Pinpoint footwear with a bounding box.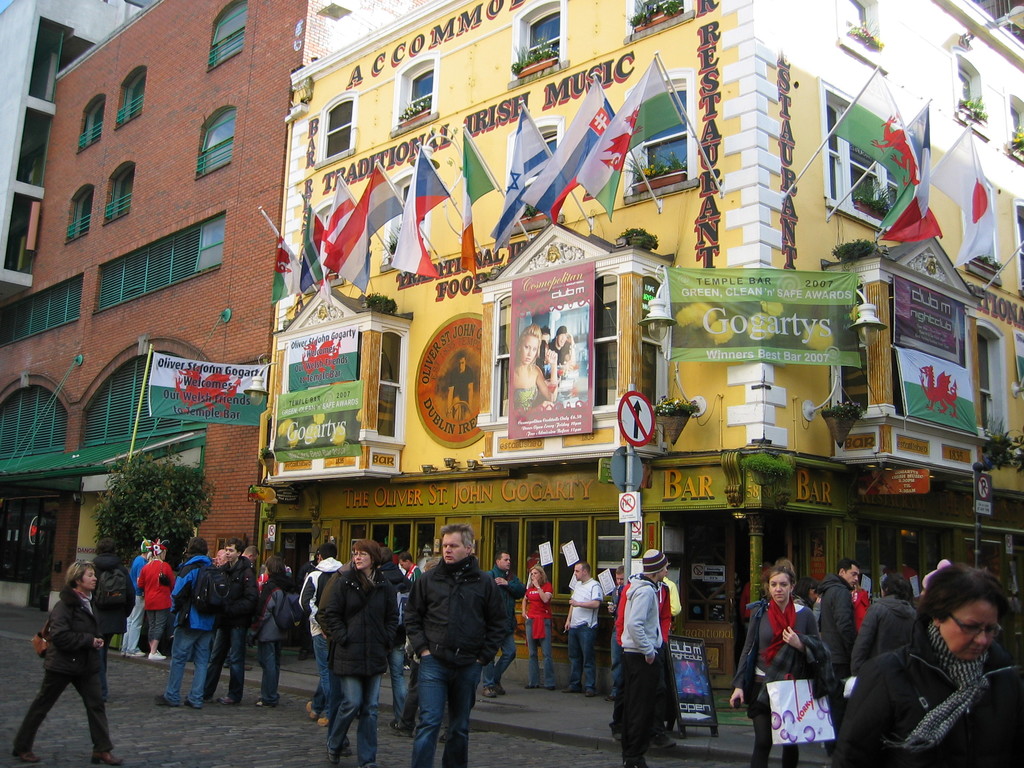
650 732 675 748.
